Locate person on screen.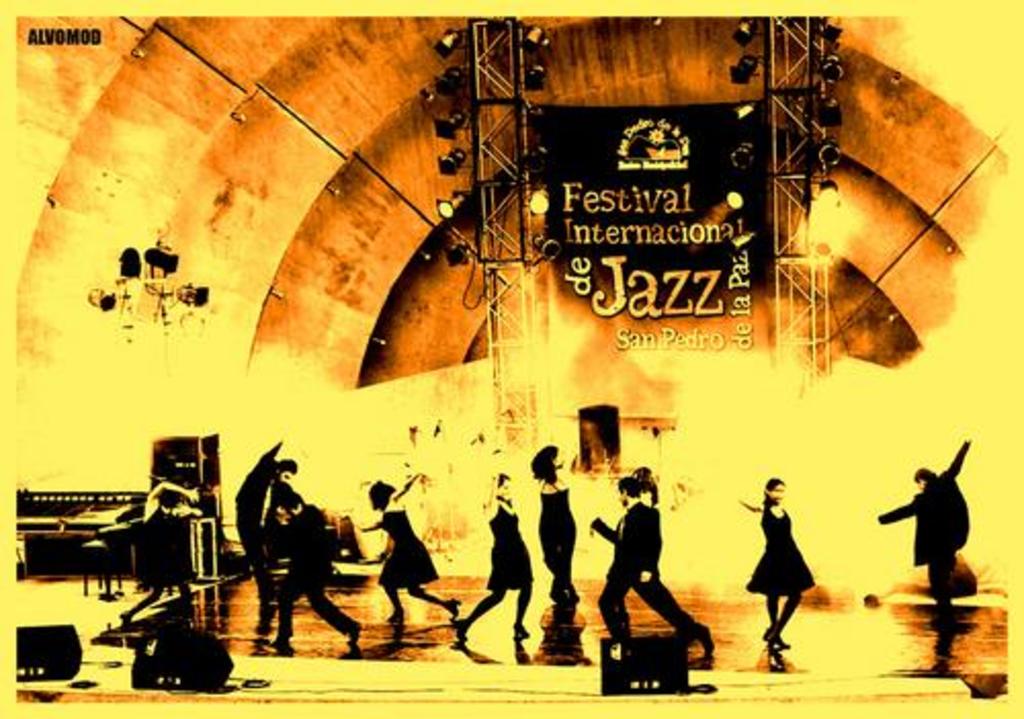
On screen at bbox(748, 479, 823, 658).
